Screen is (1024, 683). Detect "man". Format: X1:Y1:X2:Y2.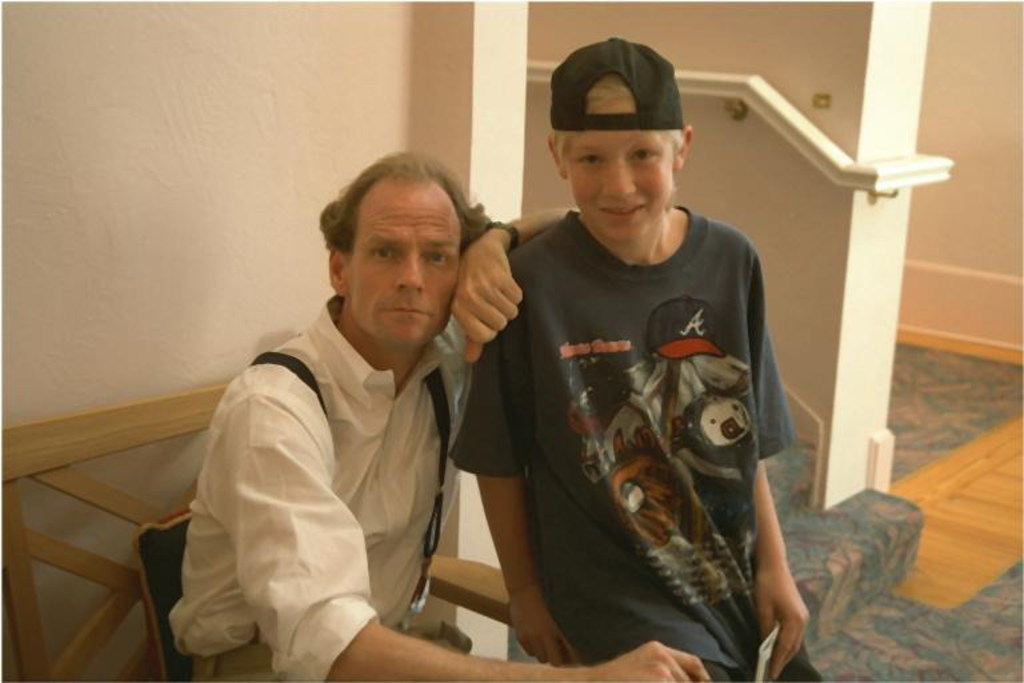
164:148:708:682.
